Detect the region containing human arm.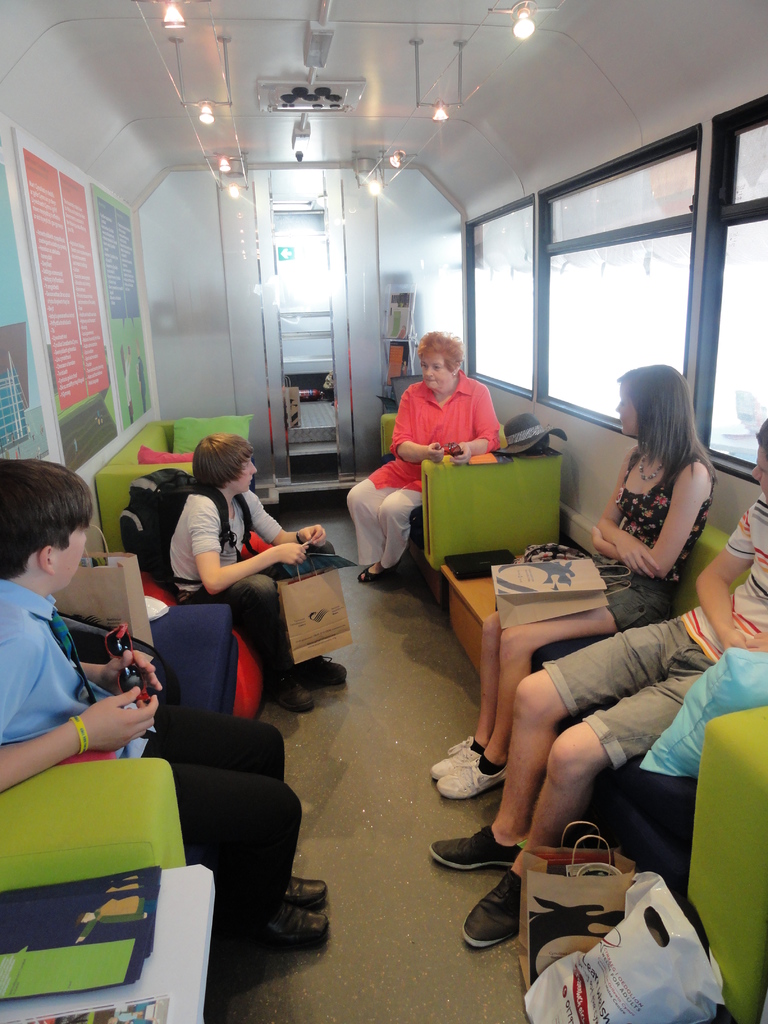
236, 484, 319, 552.
